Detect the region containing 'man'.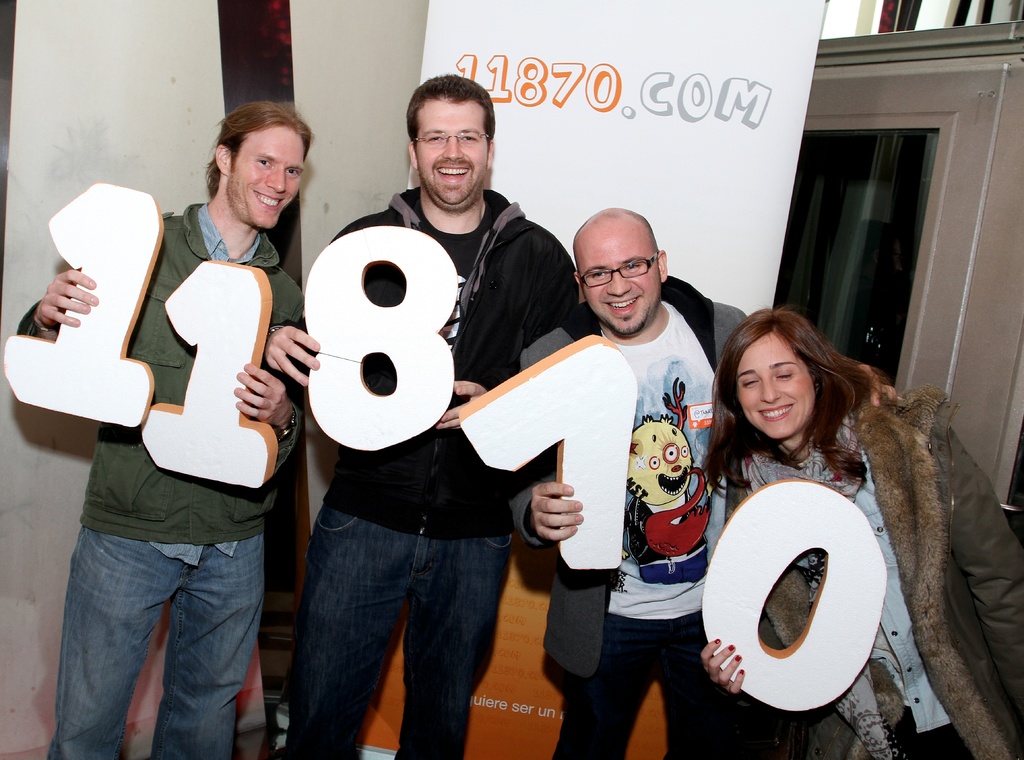
select_region(267, 69, 581, 759).
